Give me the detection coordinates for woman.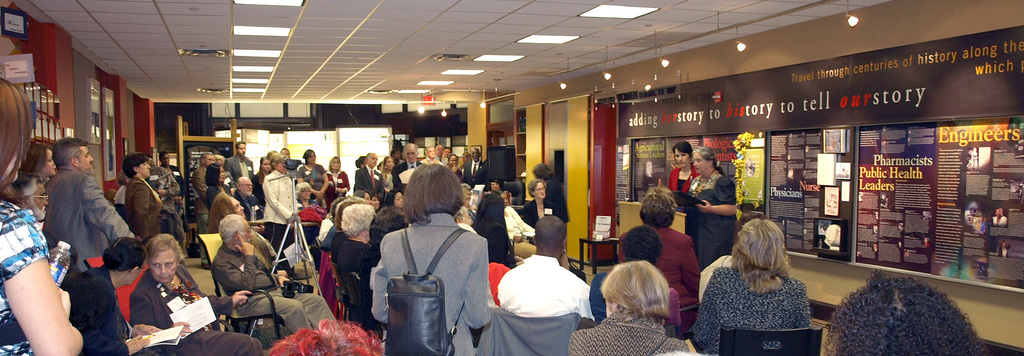
(left=265, top=151, right=303, bottom=284).
